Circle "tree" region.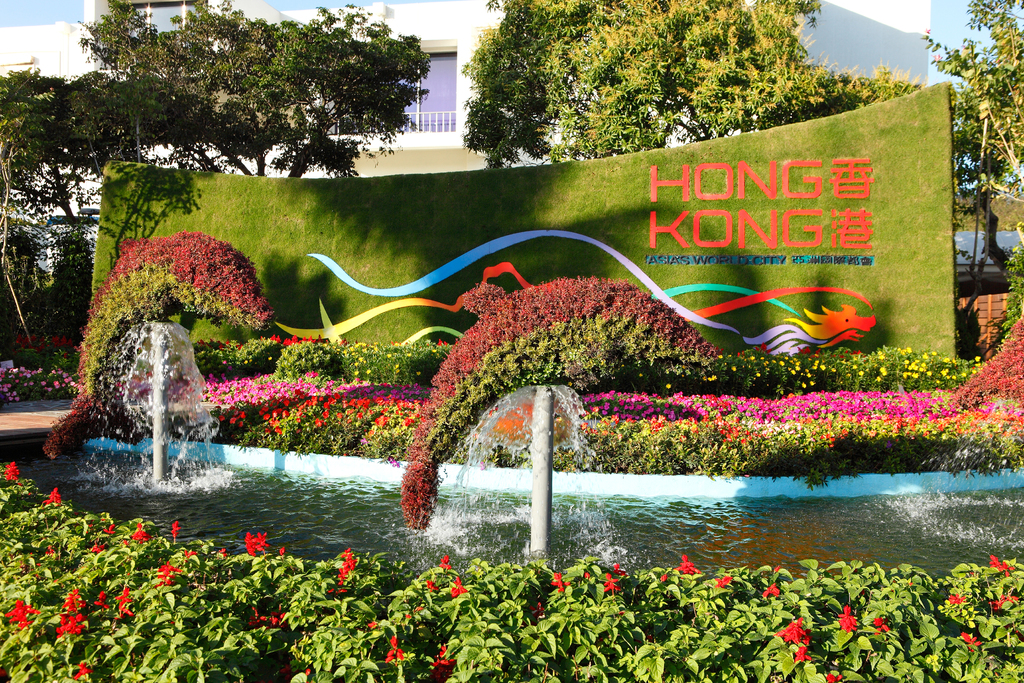
Region: <bbox>458, 0, 927, 168</bbox>.
